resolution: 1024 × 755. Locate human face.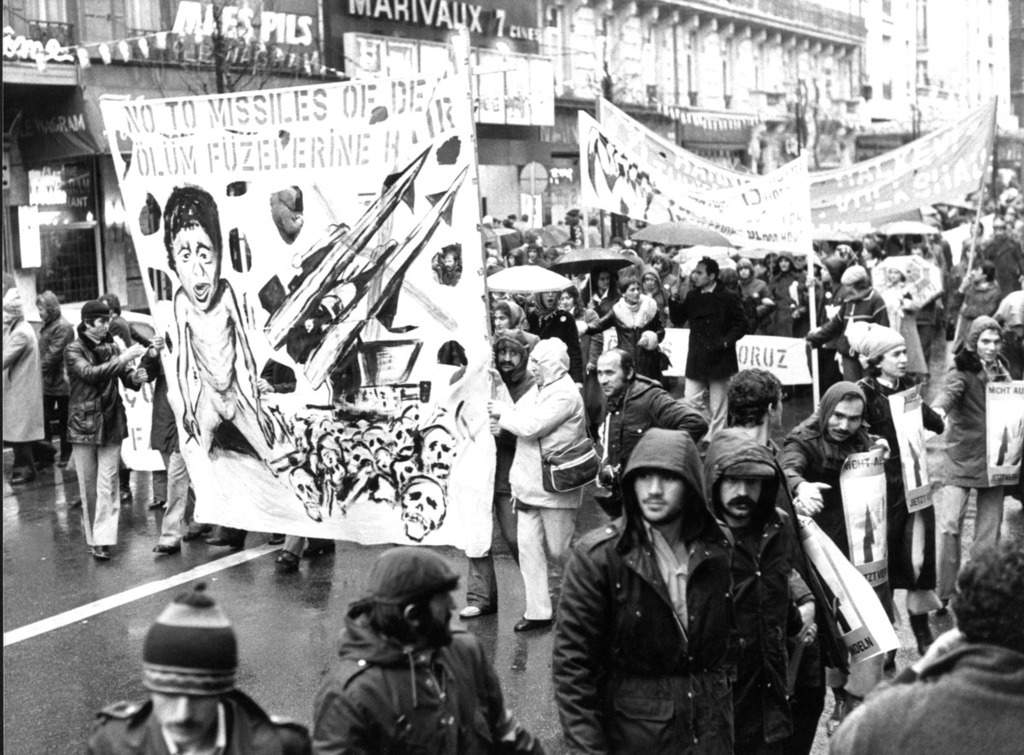
x1=880, y1=346, x2=907, y2=376.
